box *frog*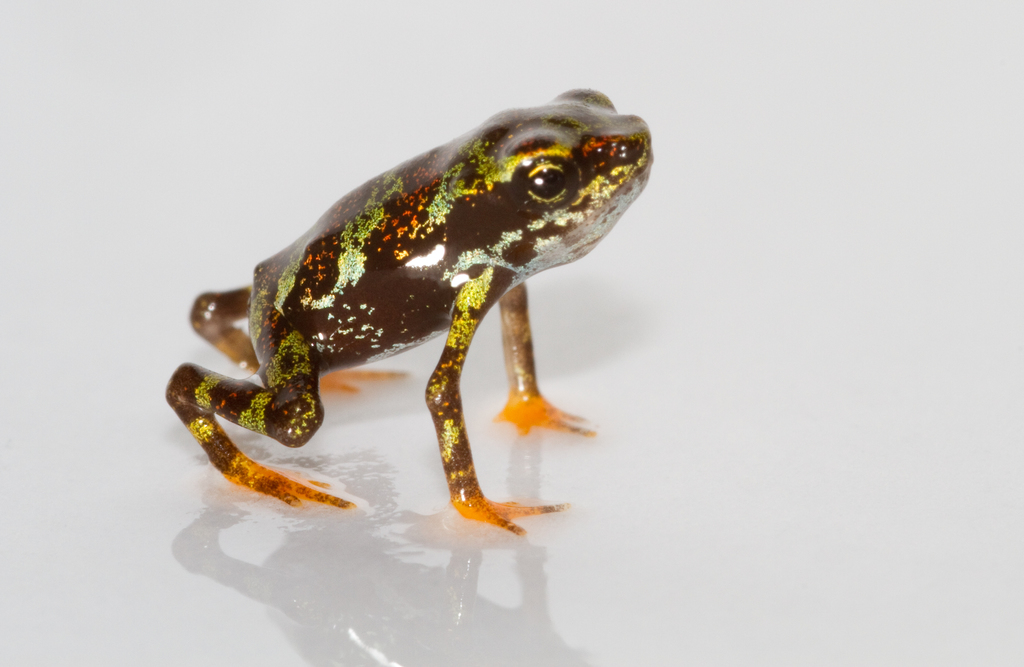
BBox(159, 85, 653, 538)
